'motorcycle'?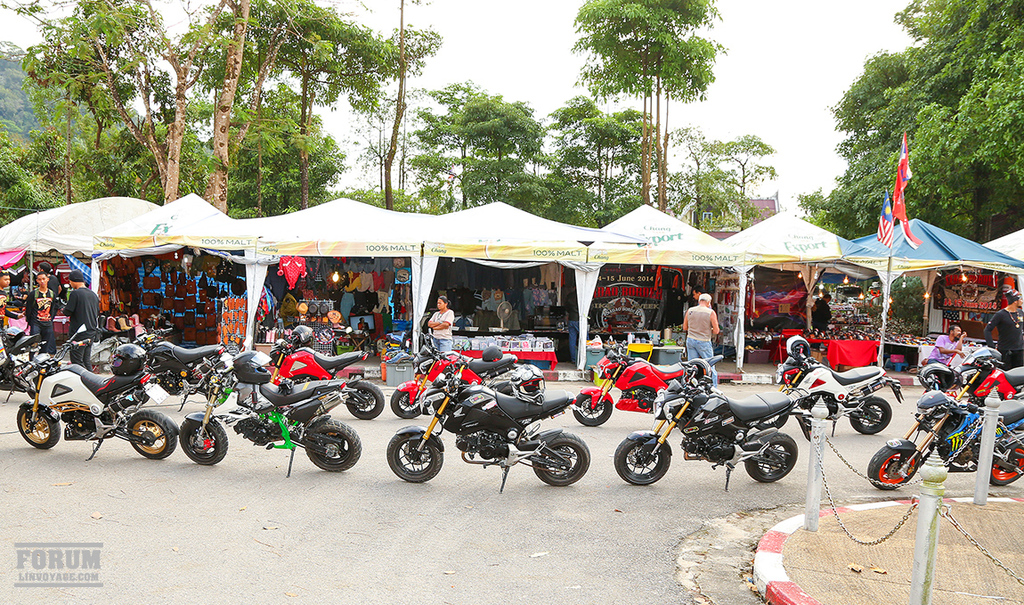
region(0, 325, 46, 404)
